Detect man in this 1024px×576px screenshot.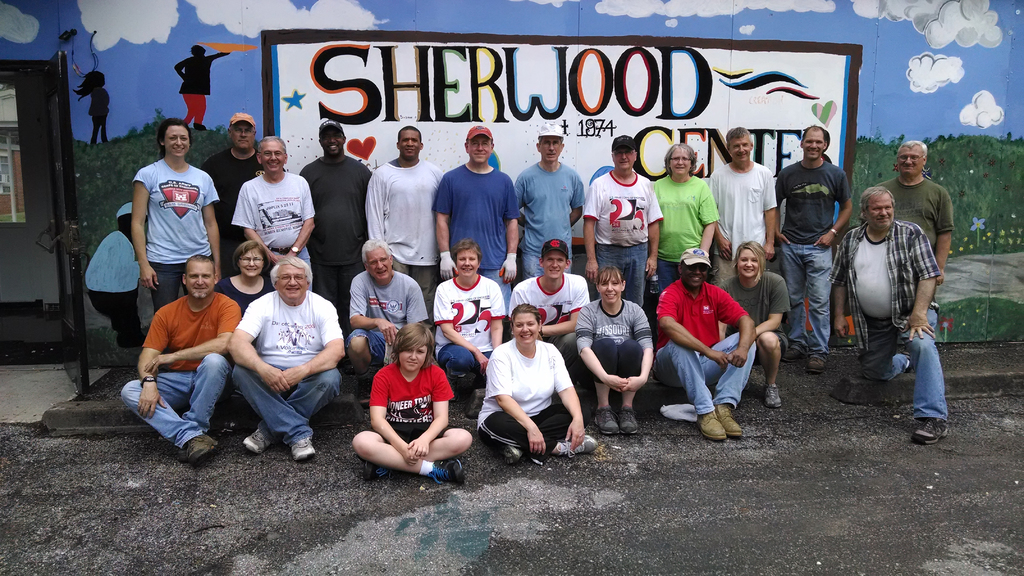
Detection: BBox(510, 237, 590, 381).
